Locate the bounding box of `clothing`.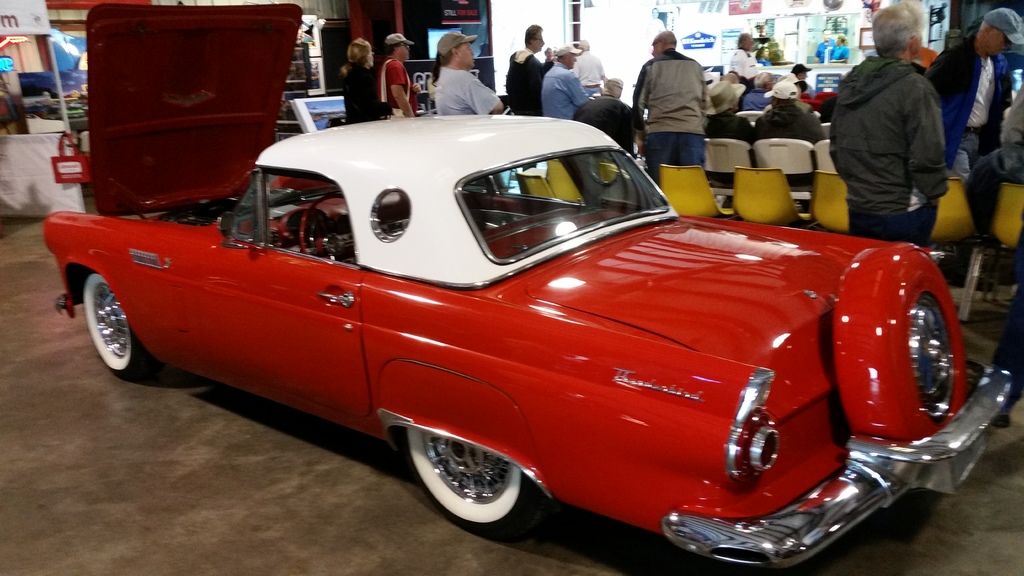
Bounding box: 571 93 651 159.
